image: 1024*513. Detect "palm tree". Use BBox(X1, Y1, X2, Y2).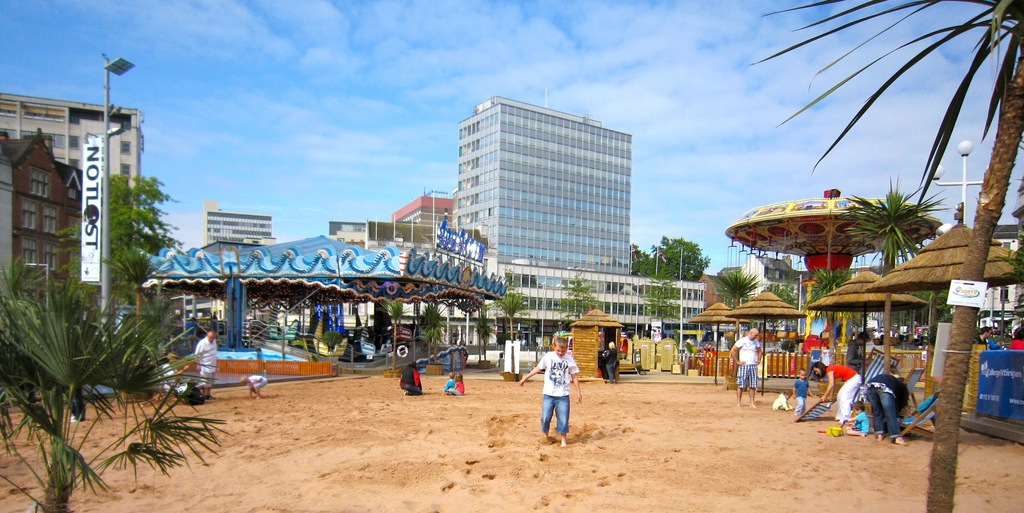
BBox(0, 256, 225, 512).
